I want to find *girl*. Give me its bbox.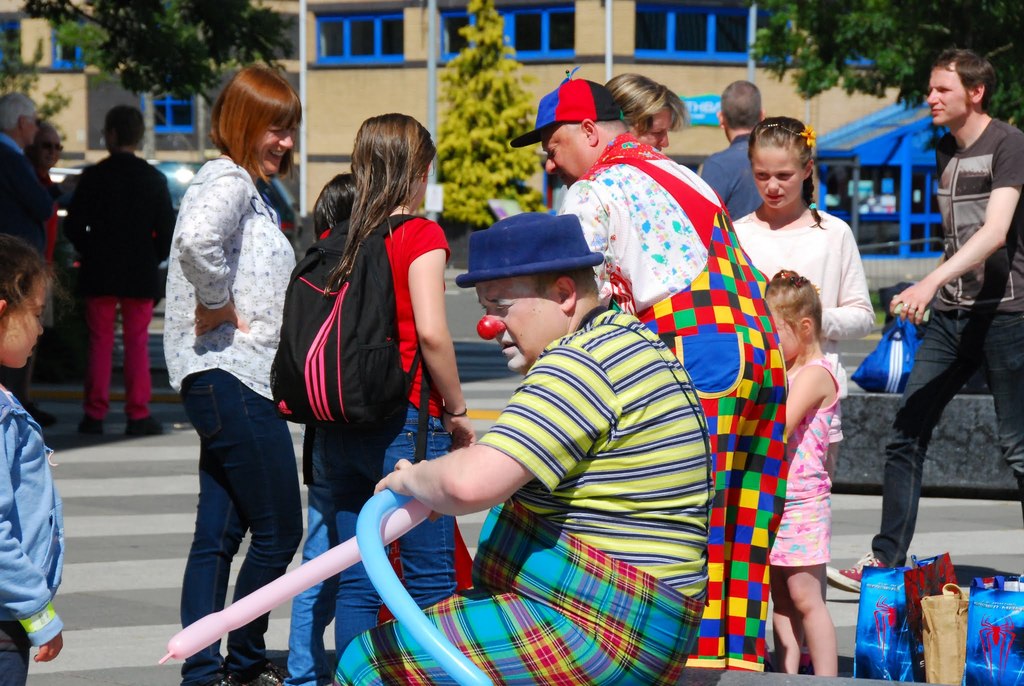
0, 229, 66, 685.
